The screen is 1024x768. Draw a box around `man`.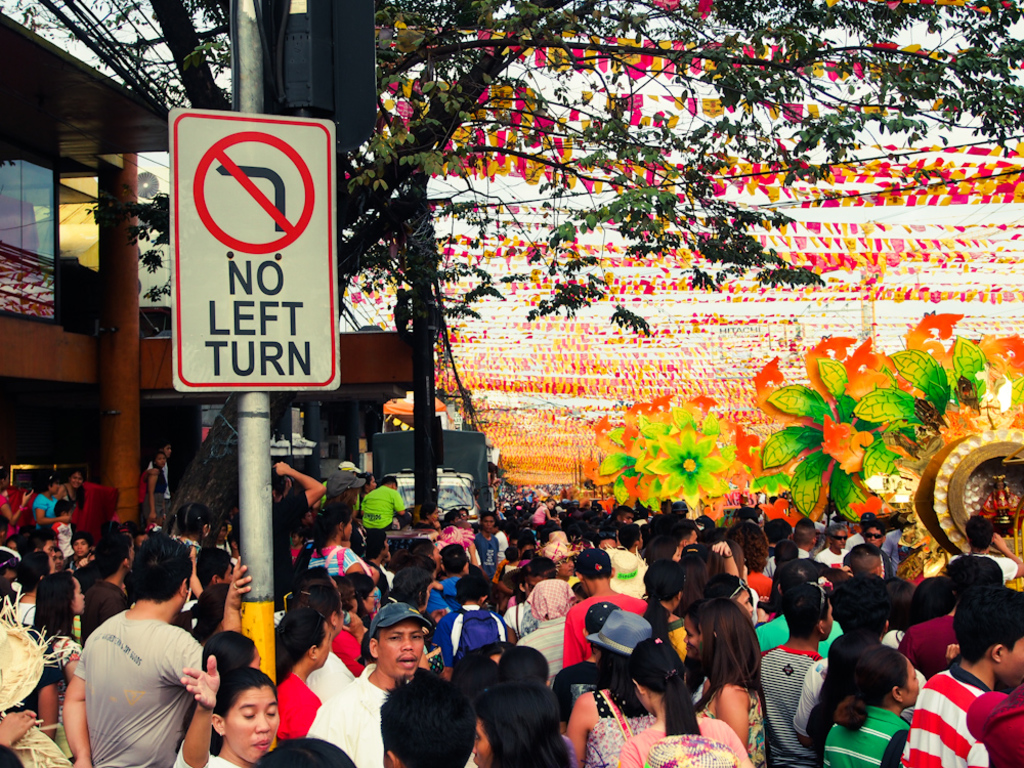
(left=564, top=544, right=637, bottom=672).
